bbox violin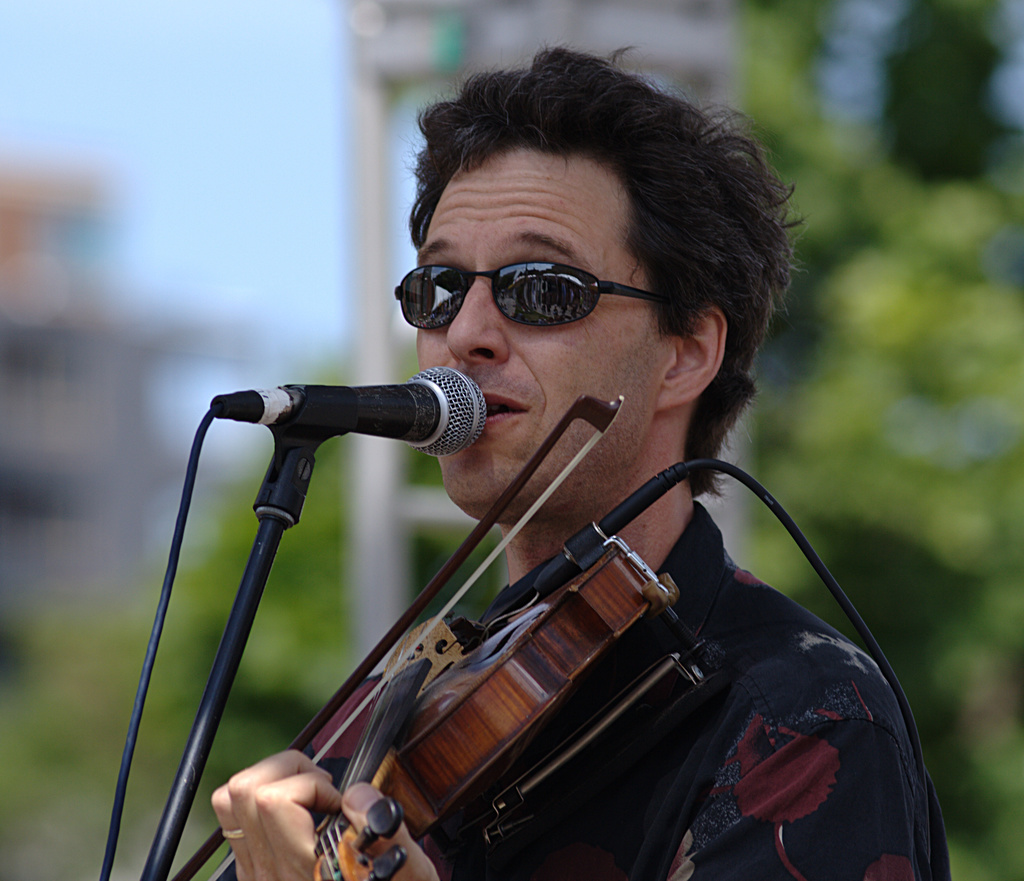
region(165, 389, 688, 880)
